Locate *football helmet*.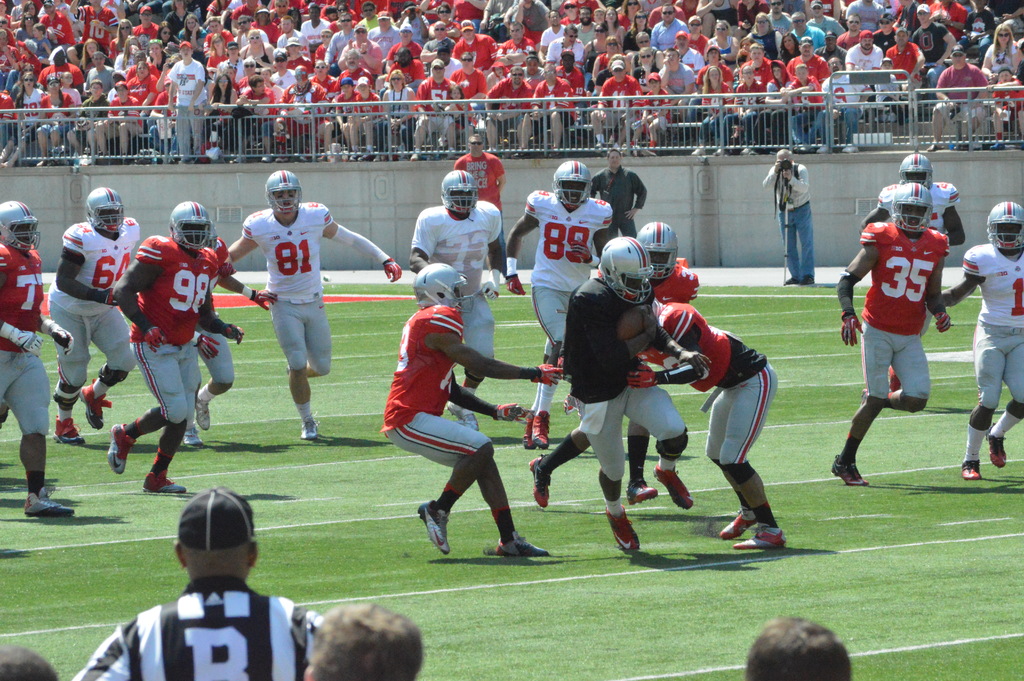
Bounding box: detection(440, 168, 478, 214).
